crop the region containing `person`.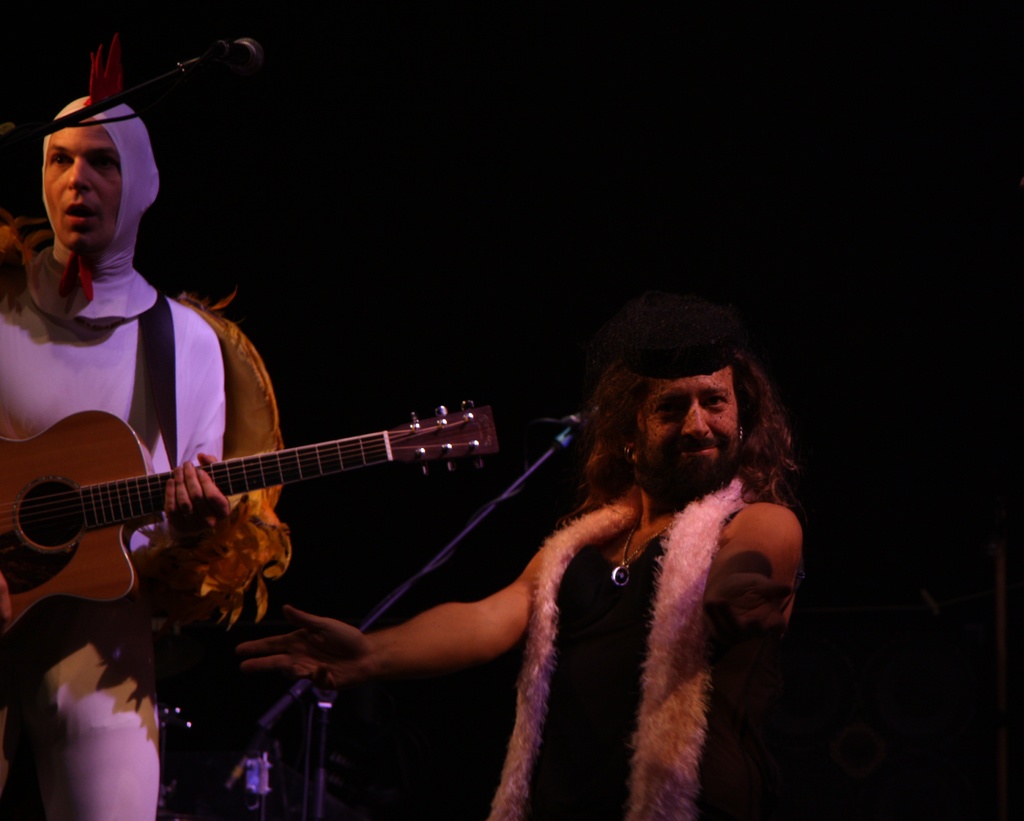
Crop region: (209, 319, 814, 817).
